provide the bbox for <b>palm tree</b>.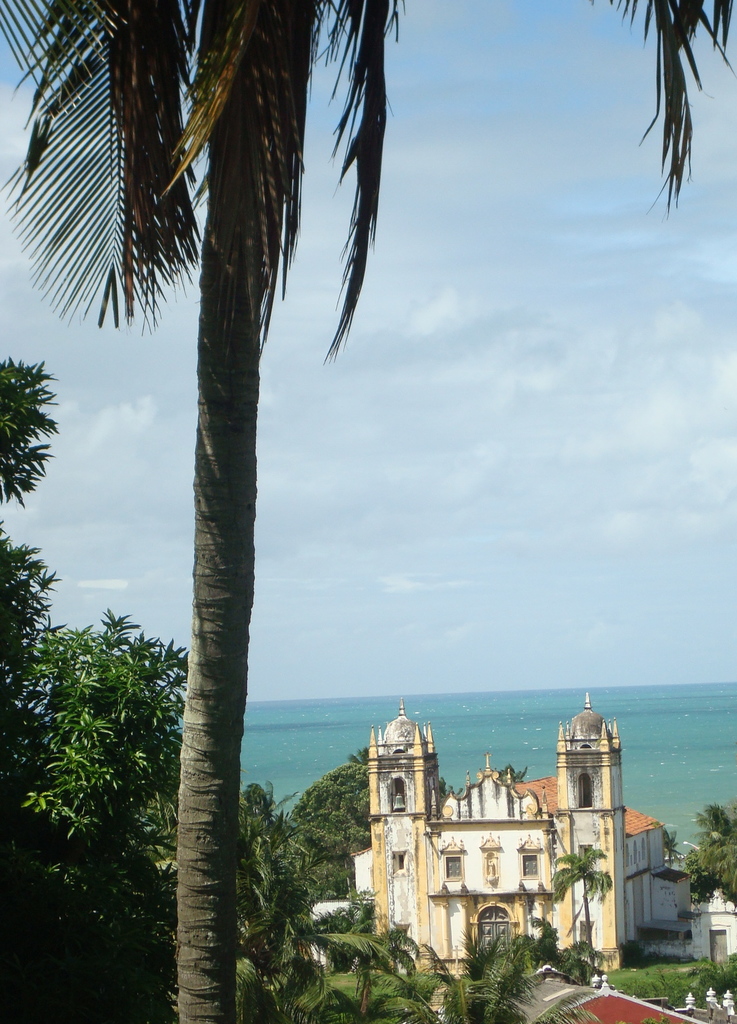
<bbox>3, 1, 734, 1021</bbox>.
